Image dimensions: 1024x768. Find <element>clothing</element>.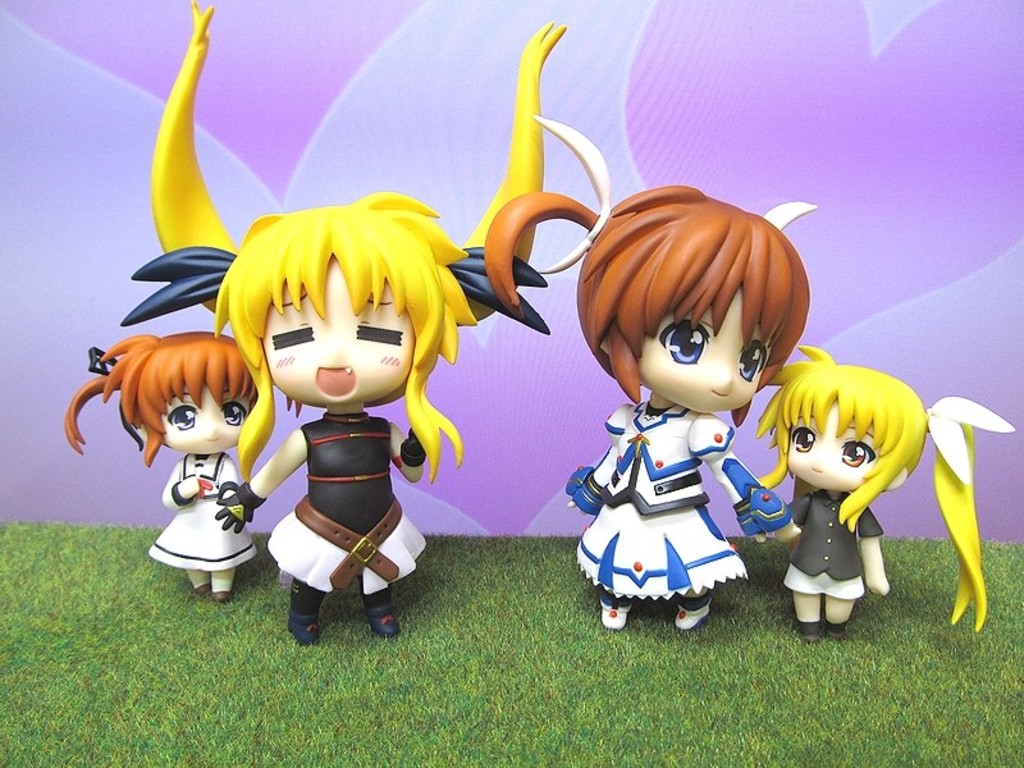
l=146, t=452, r=259, b=567.
